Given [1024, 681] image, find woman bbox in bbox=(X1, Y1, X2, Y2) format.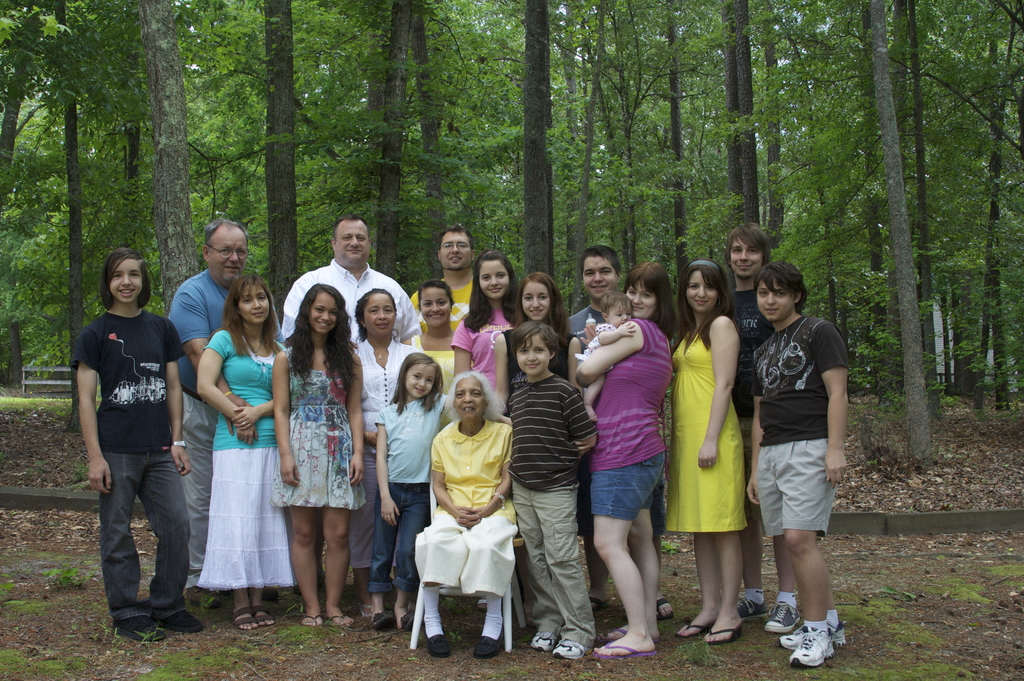
bbox=(410, 370, 516, 666).
